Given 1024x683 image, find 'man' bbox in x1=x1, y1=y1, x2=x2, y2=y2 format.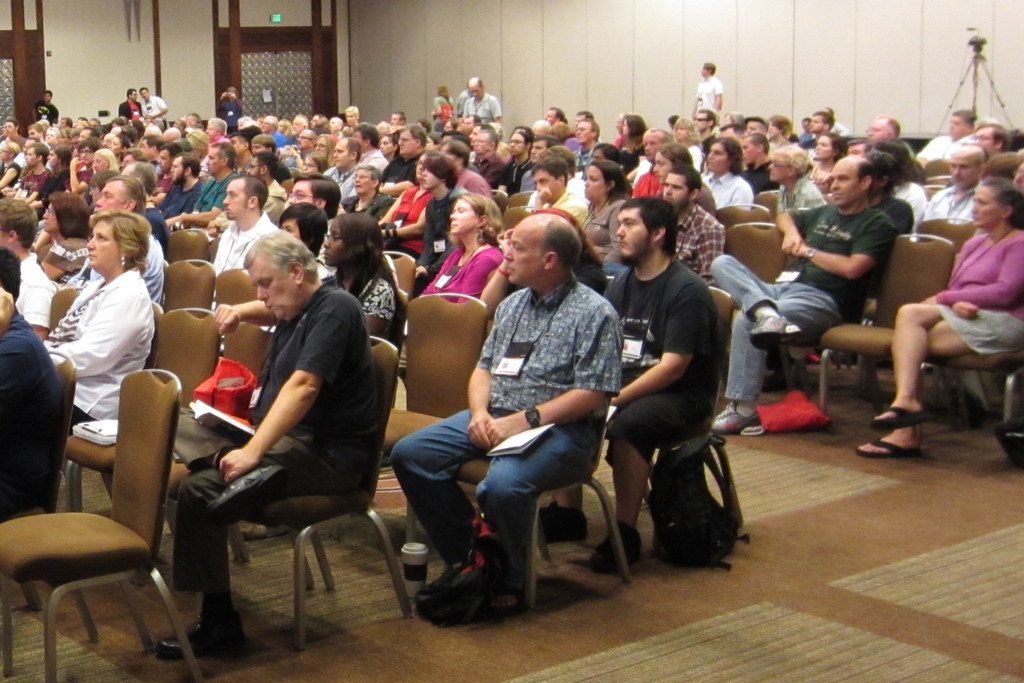
x1=0, y1=192, x2=60, y2=343.
